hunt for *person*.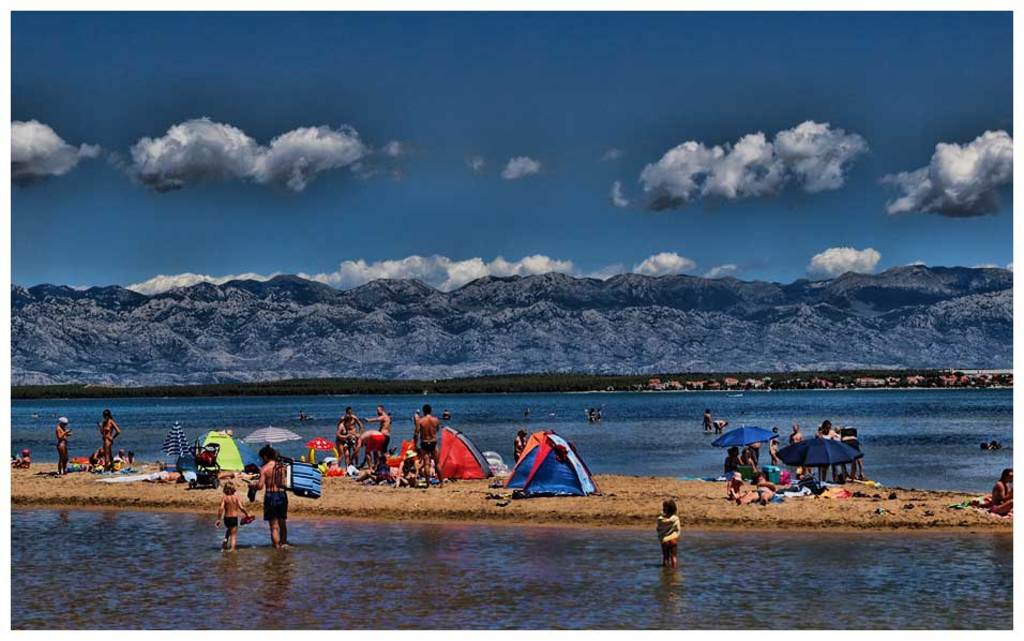
Hunted down at 10 448 31 468.
